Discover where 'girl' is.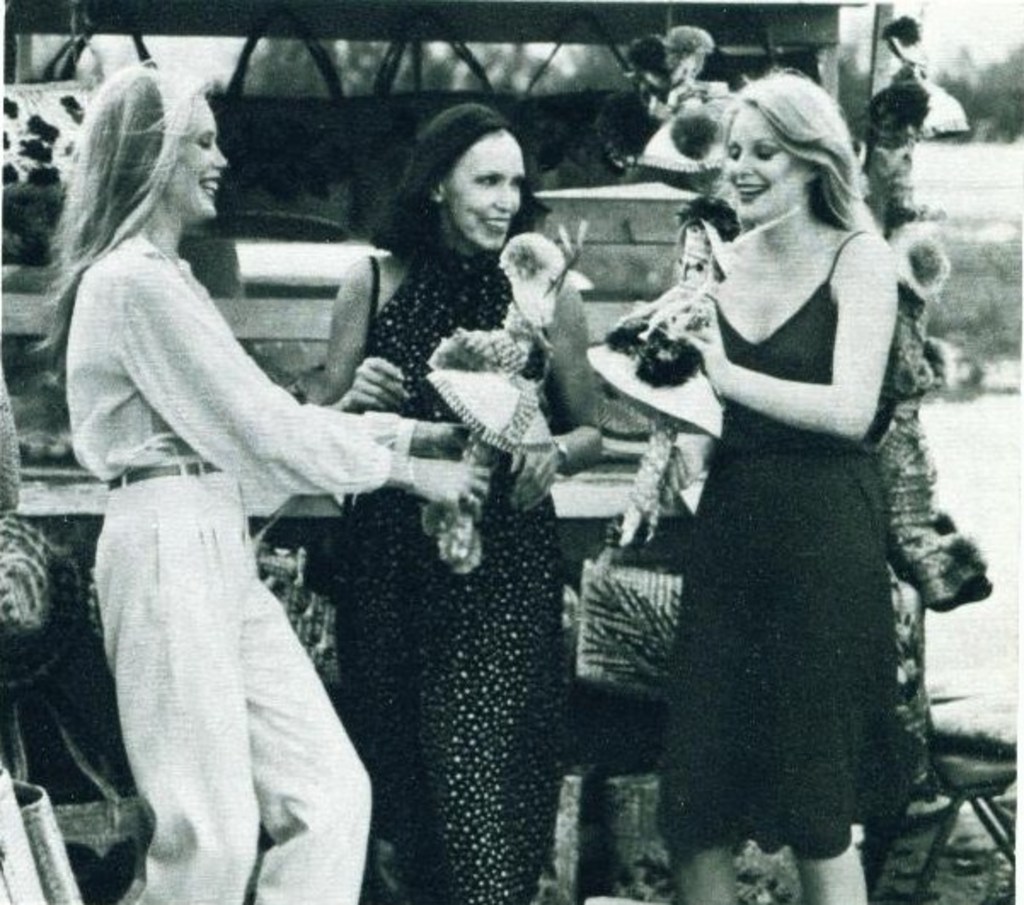
Discovered at [x1=32, y1=65, x2=496, y2=903].
